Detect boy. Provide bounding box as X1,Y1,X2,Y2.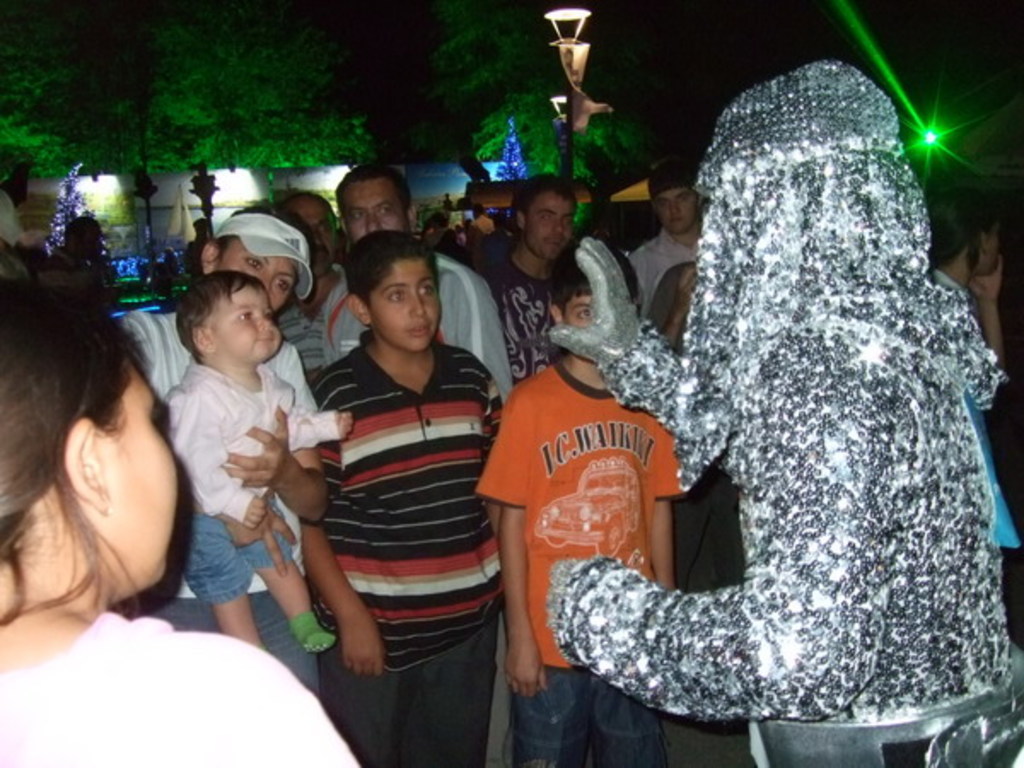
276,212,522,730.
